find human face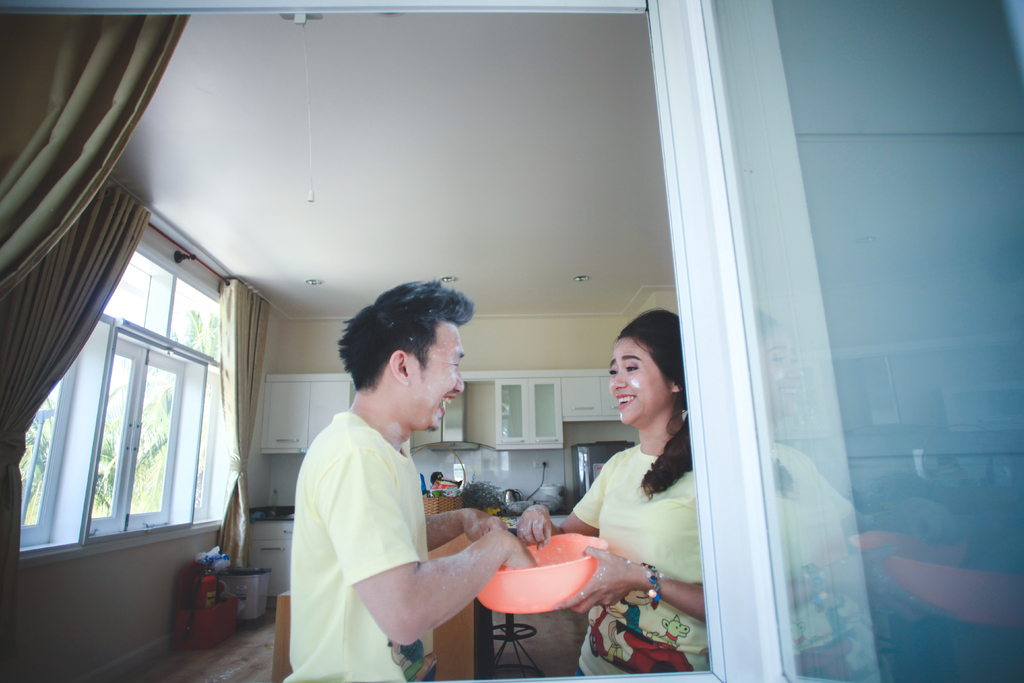
bbox(607, 336, 671, 426)
